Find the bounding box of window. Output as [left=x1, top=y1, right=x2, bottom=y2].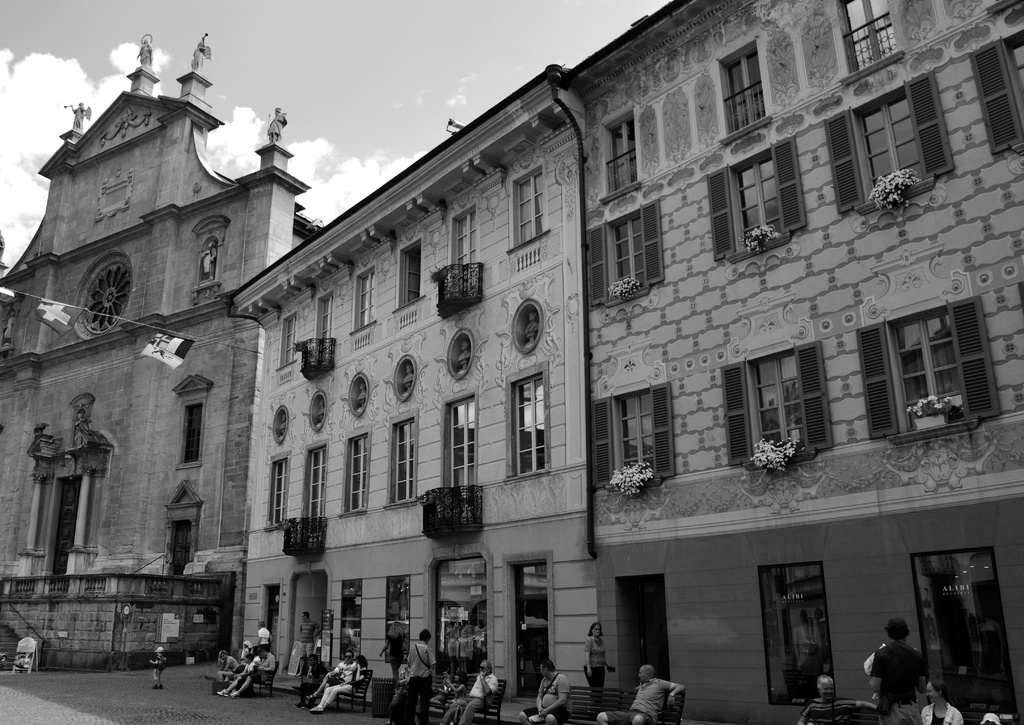
[left=340, top=430, right=367, bottom=517].
